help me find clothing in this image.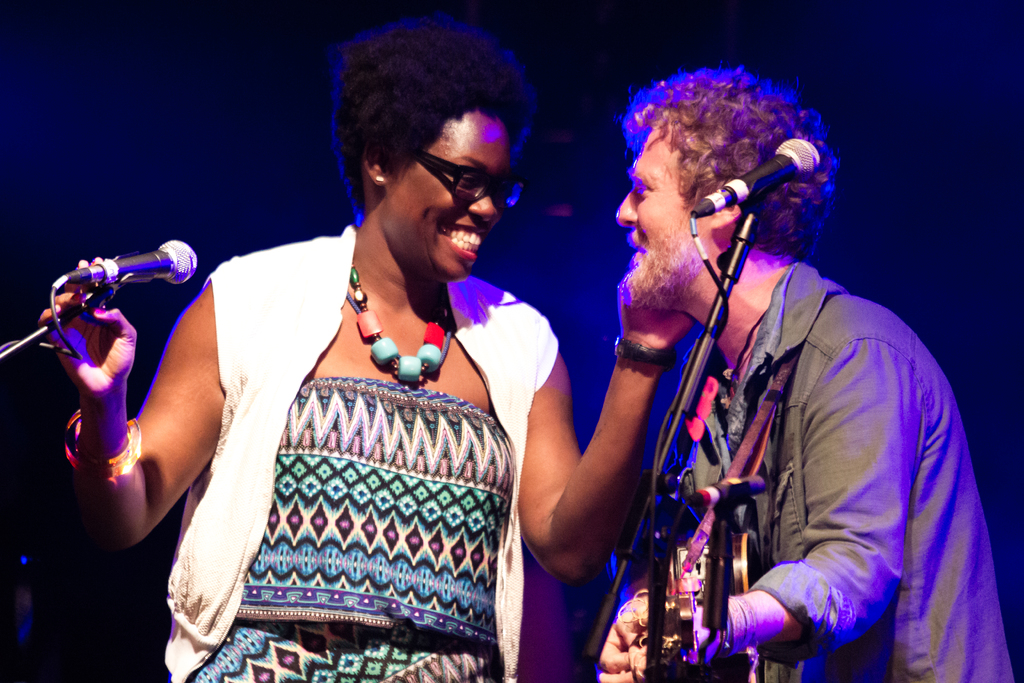
Found it: [x1=615, y1=264, x2=1018, y2=682].
